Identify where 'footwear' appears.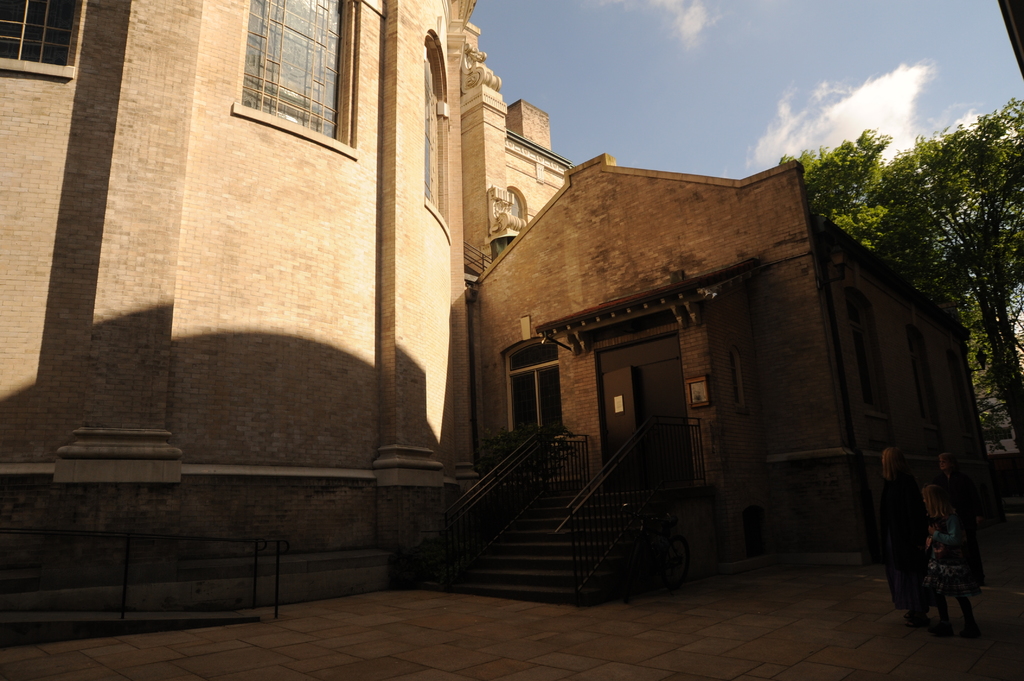
Appears at 927/629/953/636.
